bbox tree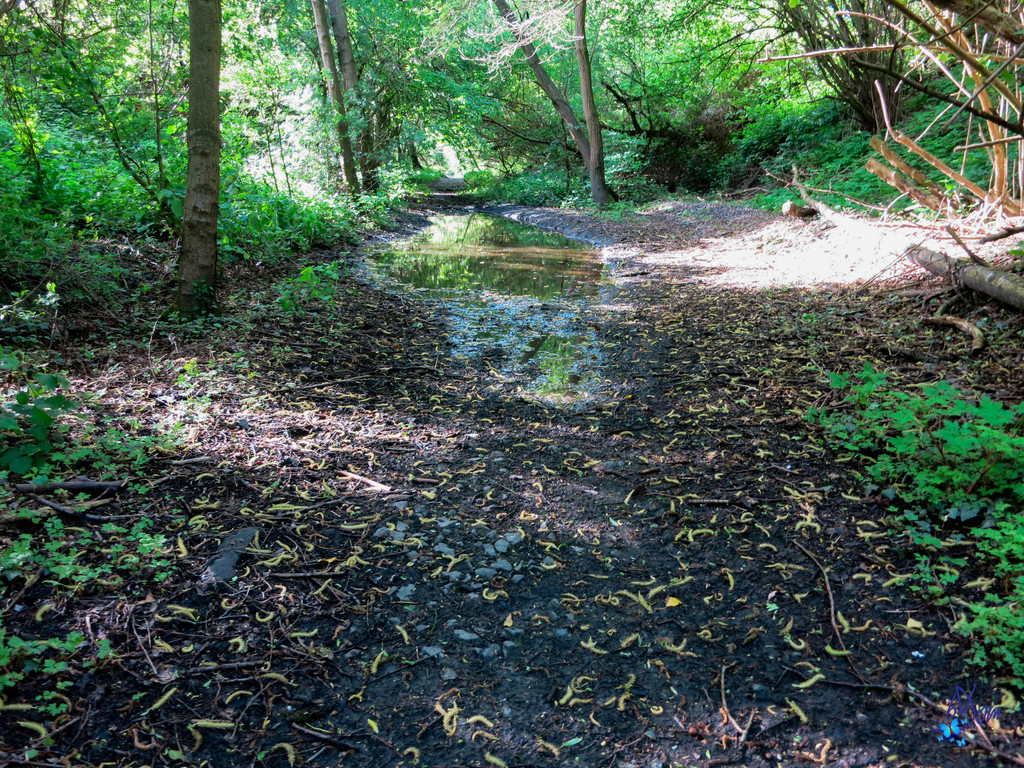
rect(170, 0, 223, 307)
